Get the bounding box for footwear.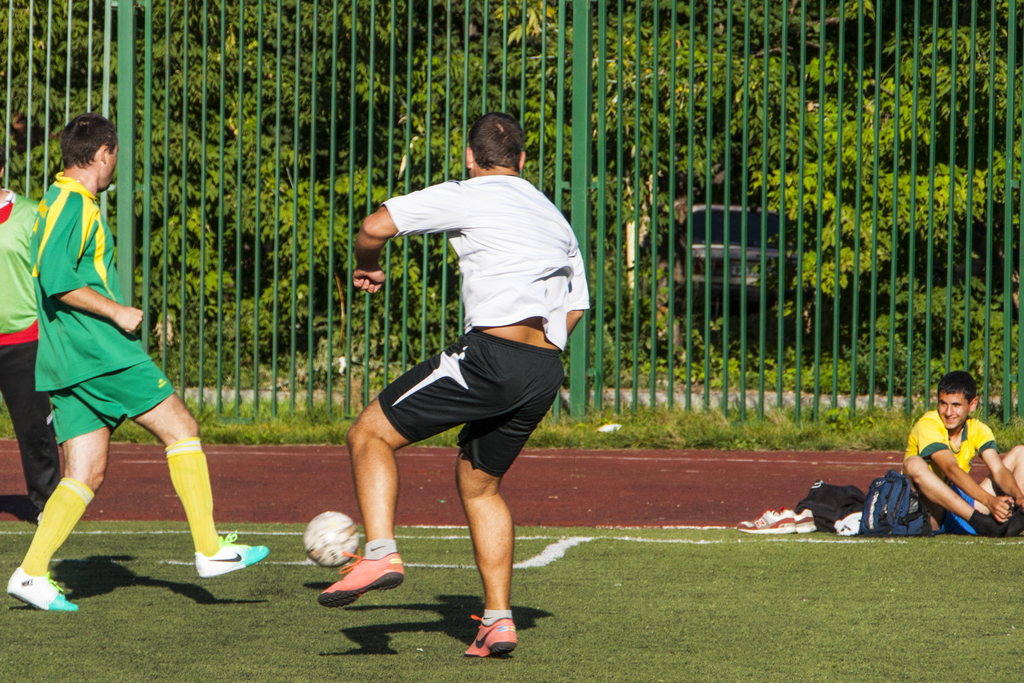
{"x1": 730, "y1": 508, "x2": 793, "y2": 533}.
